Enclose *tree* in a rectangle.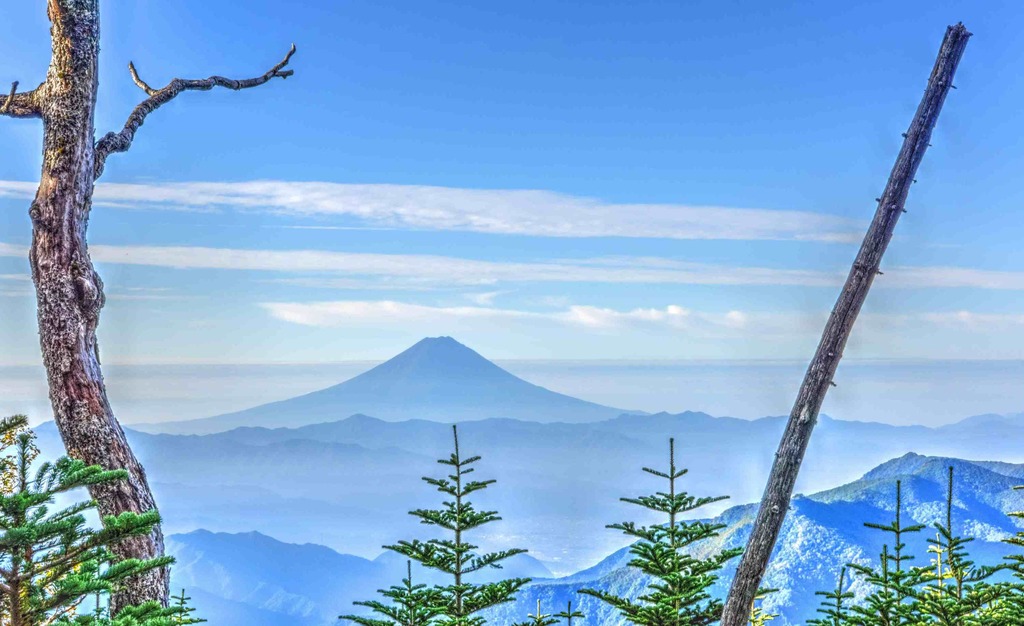
bbox=[546, 604, 587, 625].
